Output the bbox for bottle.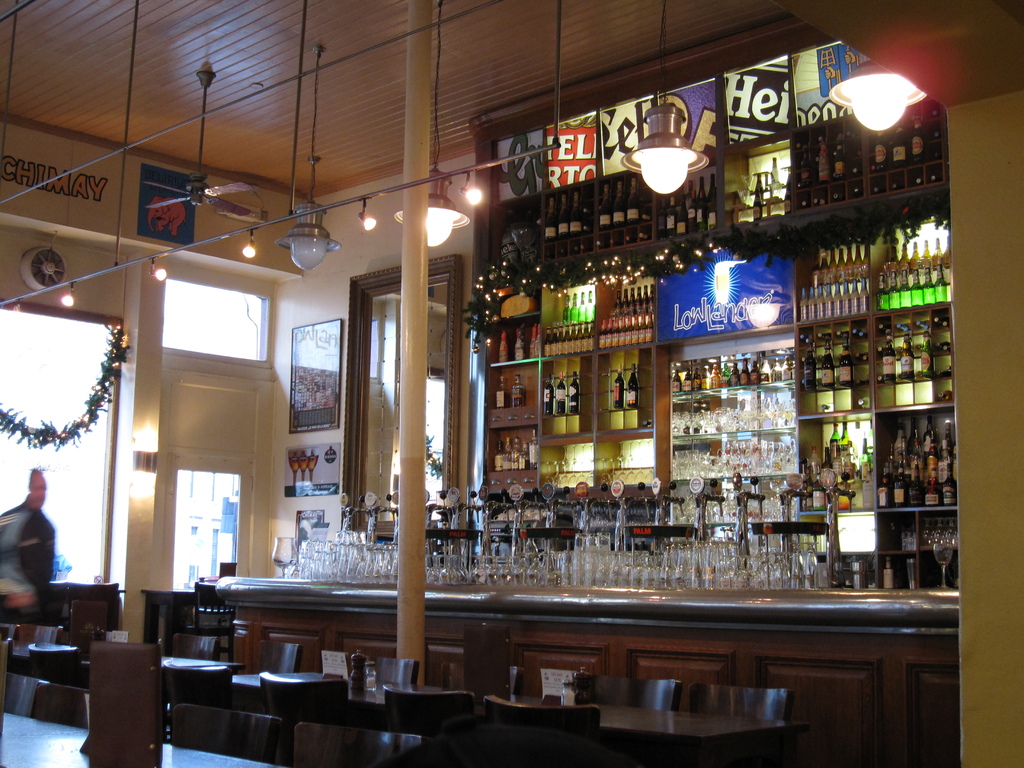
Rect(898, 337, 913, 383).
